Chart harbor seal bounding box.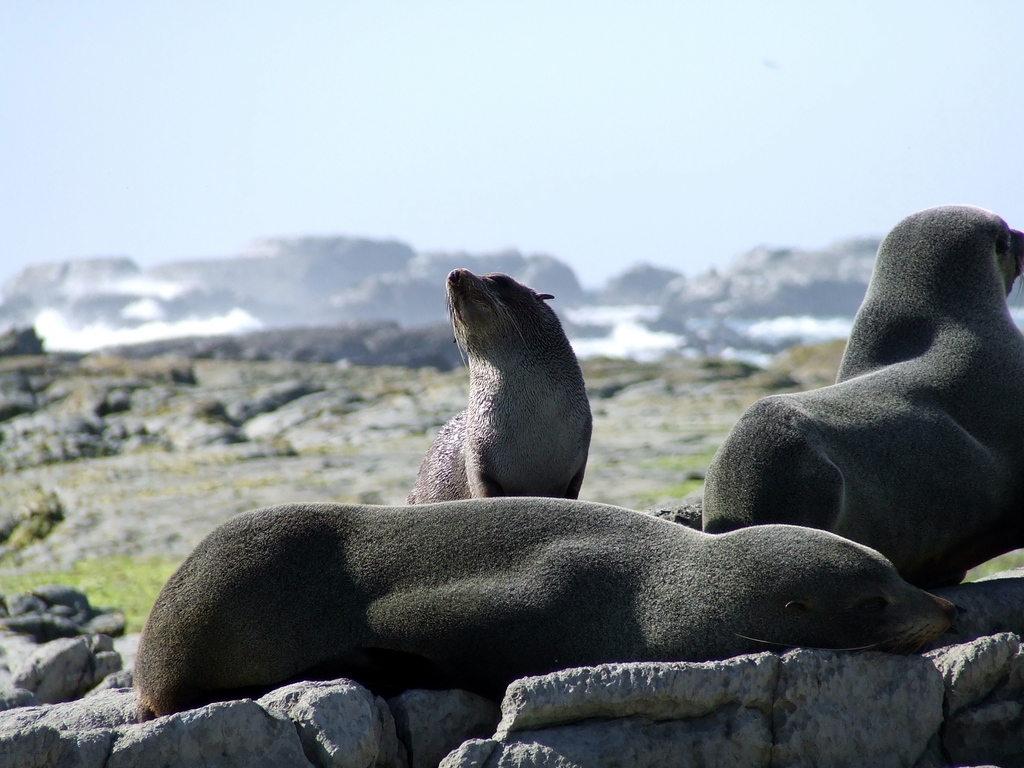
Charted: [397, 266, 596, 500].
